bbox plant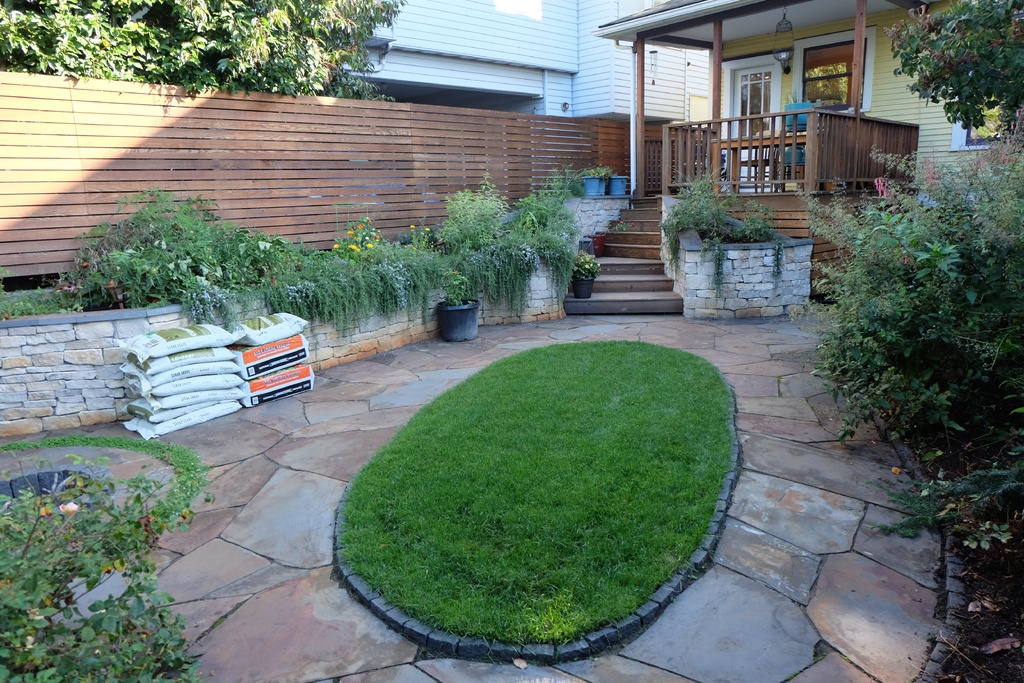
(x1=335, y1=214, x2=383, y2=253)
